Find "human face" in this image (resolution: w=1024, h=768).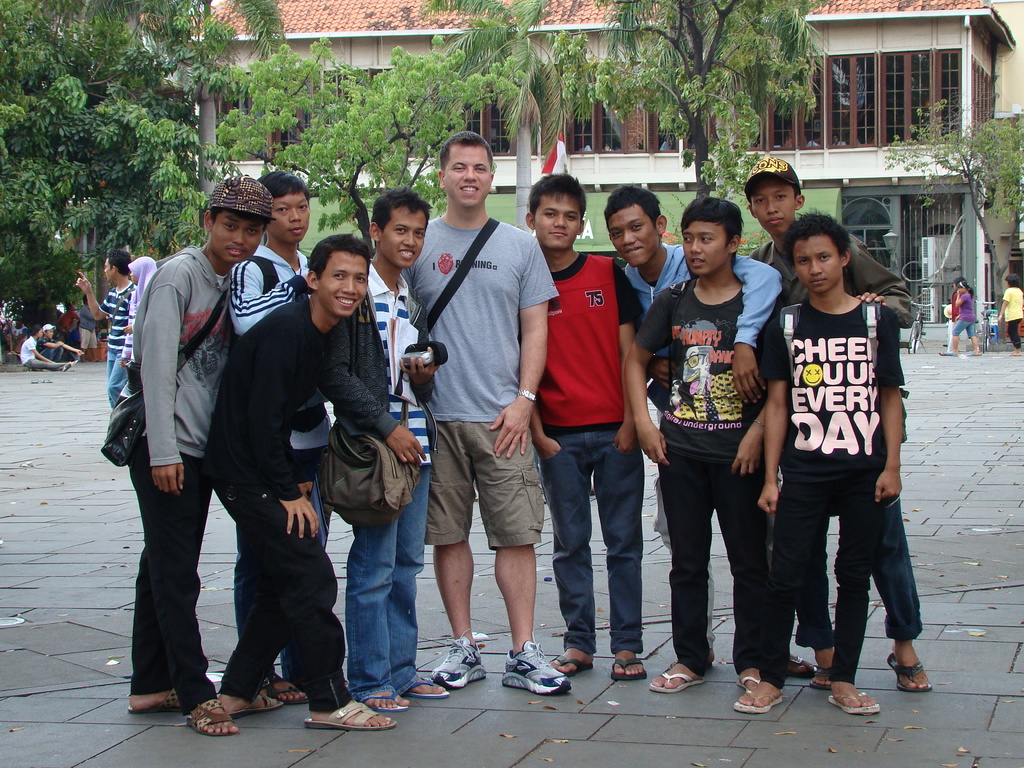
[445,145,491,207].
